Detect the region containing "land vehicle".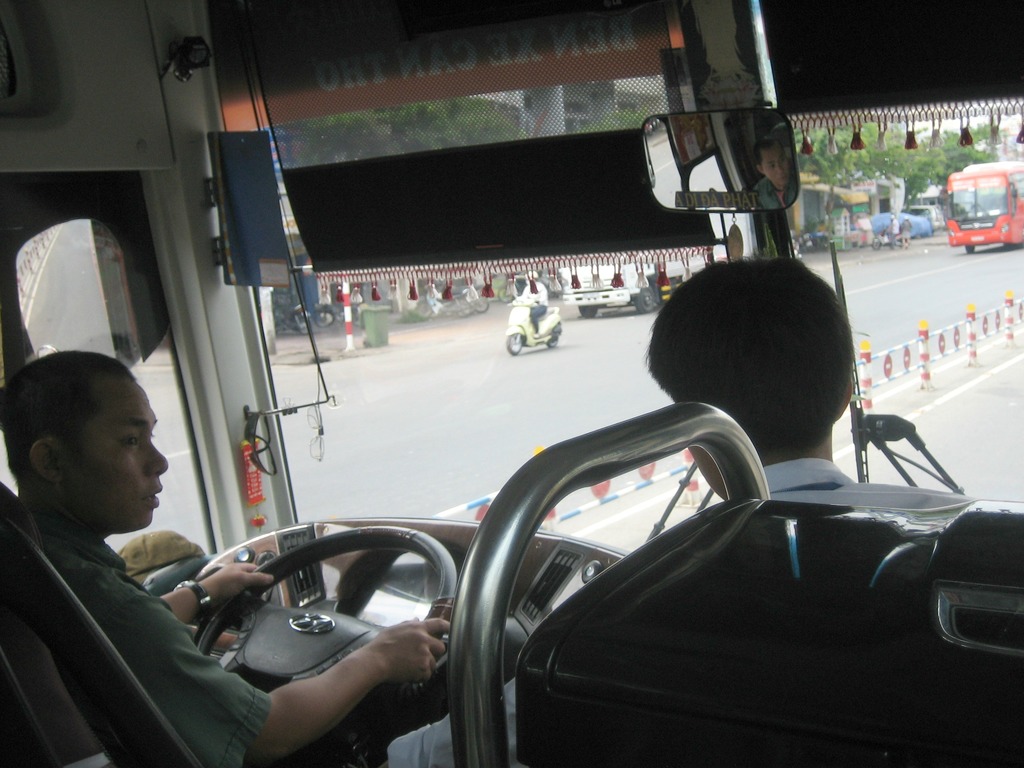
(left=0, top=0, right=1023, bottom=767).
